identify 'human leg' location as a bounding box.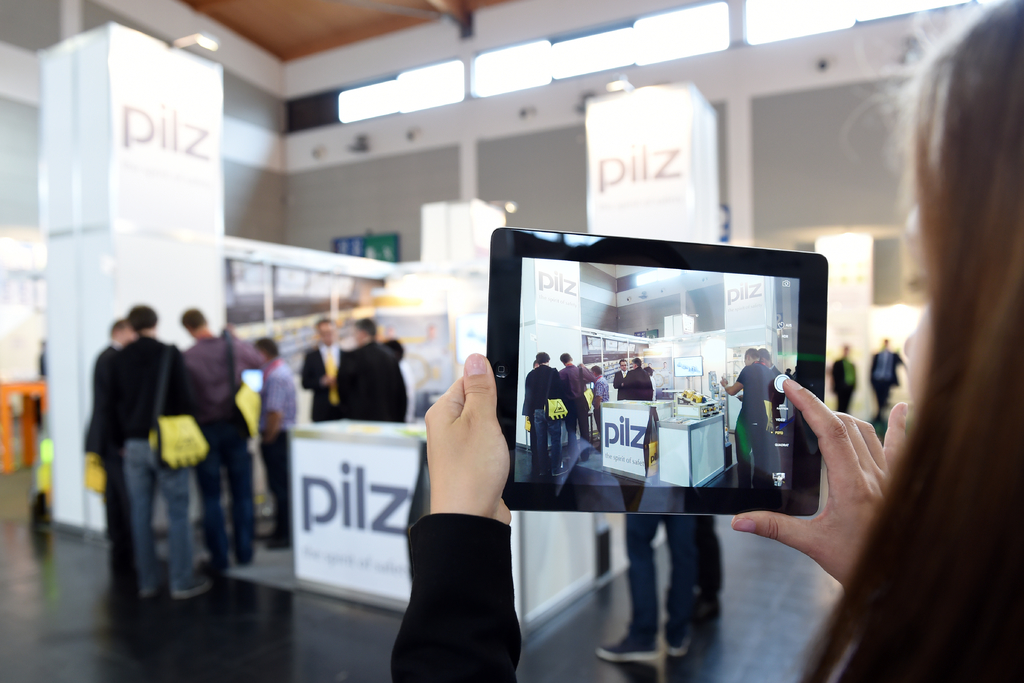
locate(545, 415, 560, 470).
